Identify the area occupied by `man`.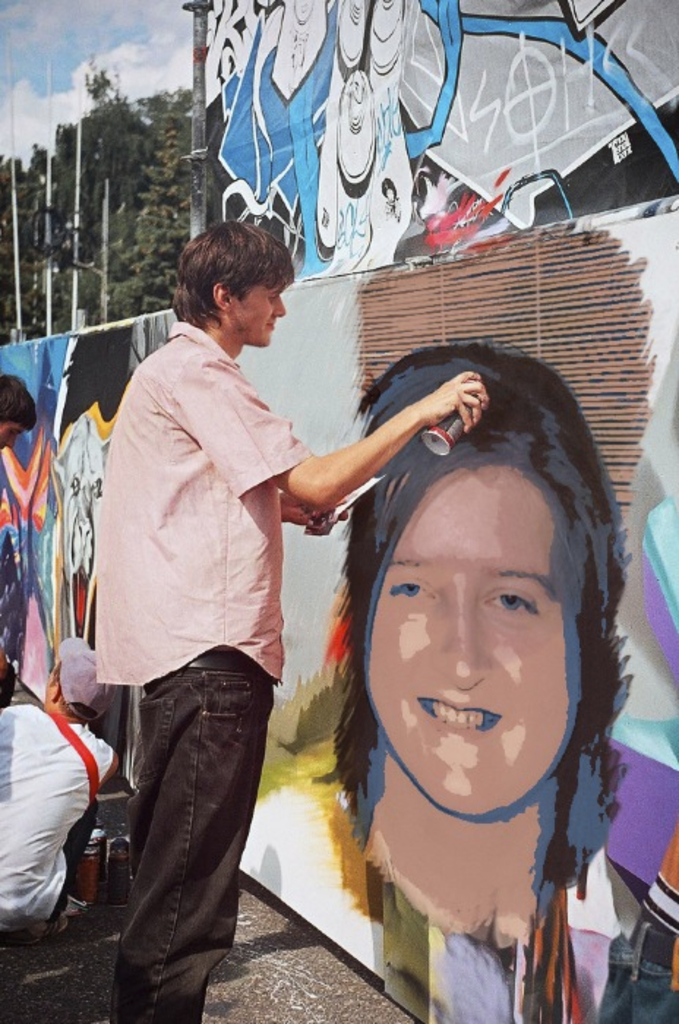
Area: crop(0, 630, 124, 942).
